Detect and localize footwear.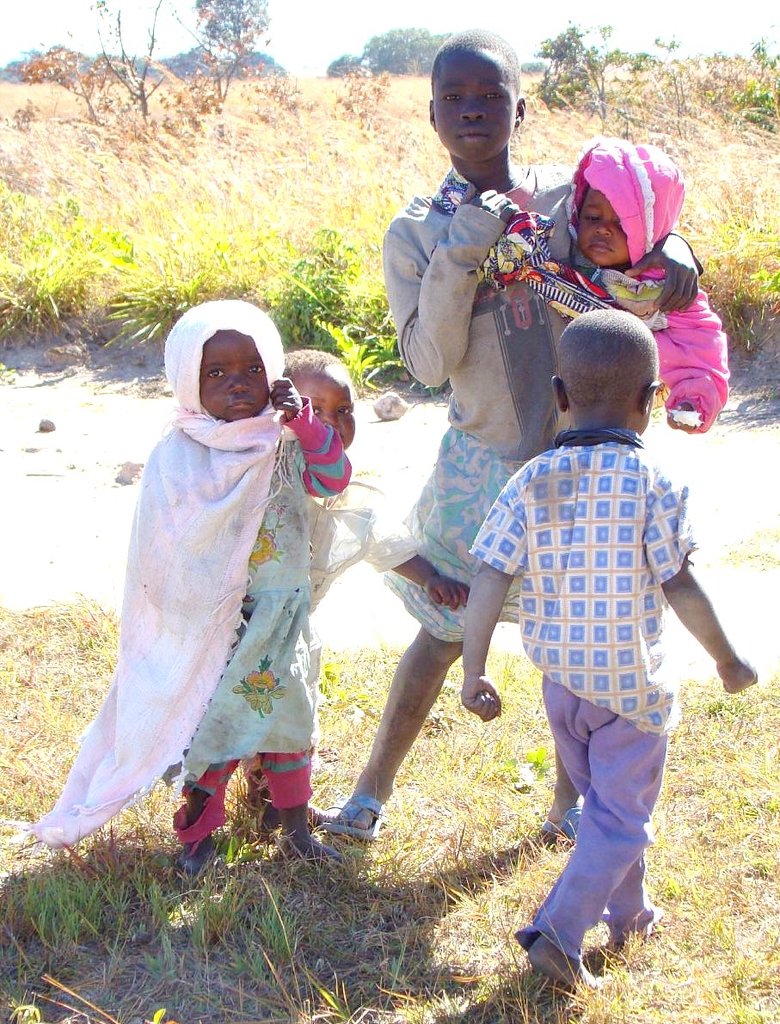
Localized at 538, 805, 584, 842.
